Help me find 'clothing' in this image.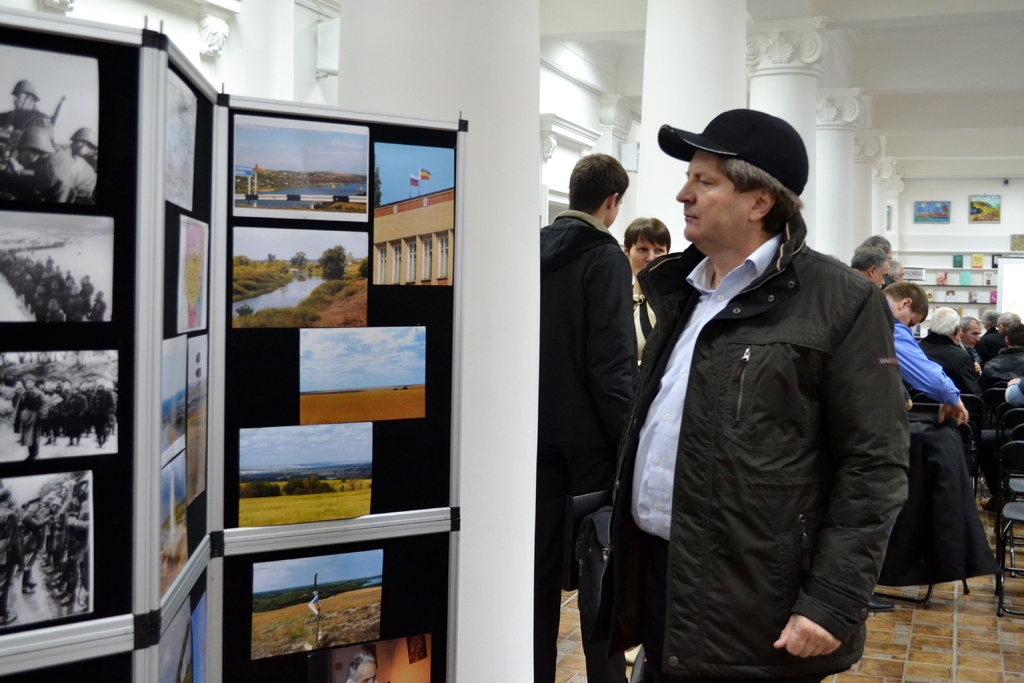
Found it: [left=536, top=211, right=642, bottom=682].
